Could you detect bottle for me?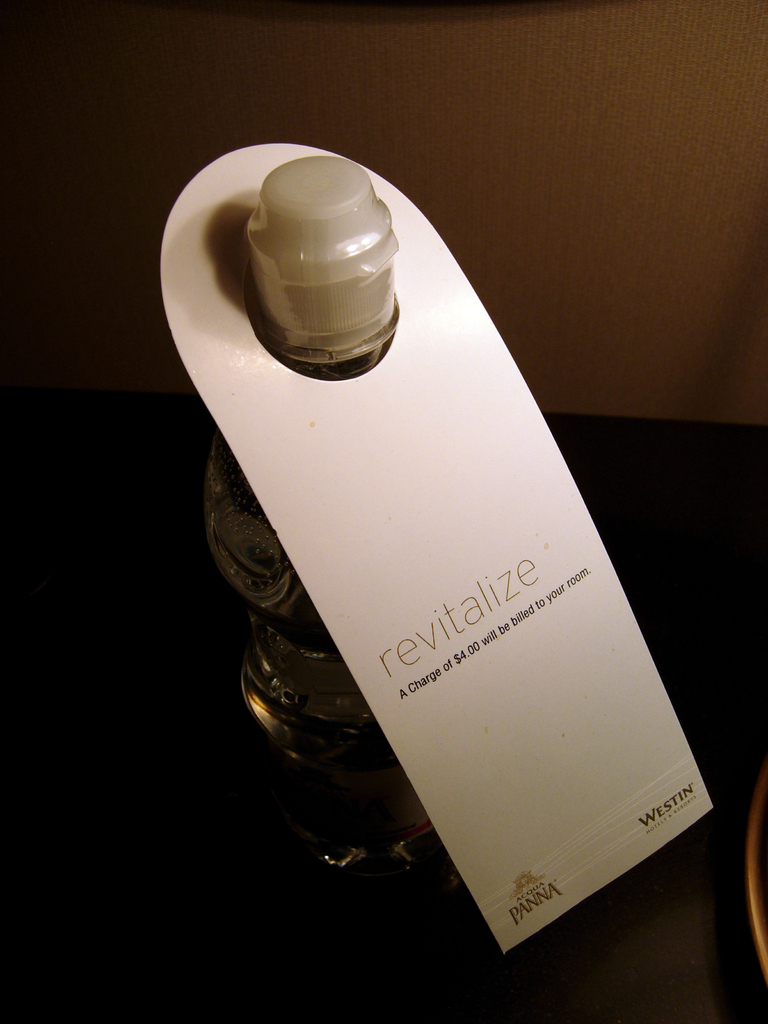
Detection result: rect(199, 157, 463, 915).
